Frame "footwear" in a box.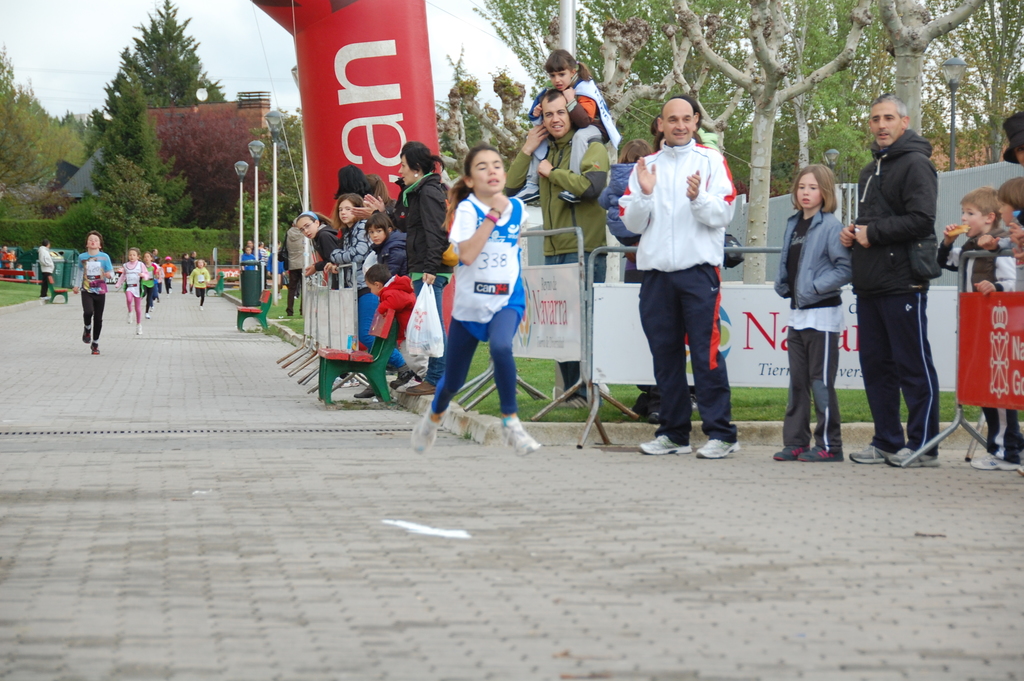
<region>394, 372, 419, 386</region>.
